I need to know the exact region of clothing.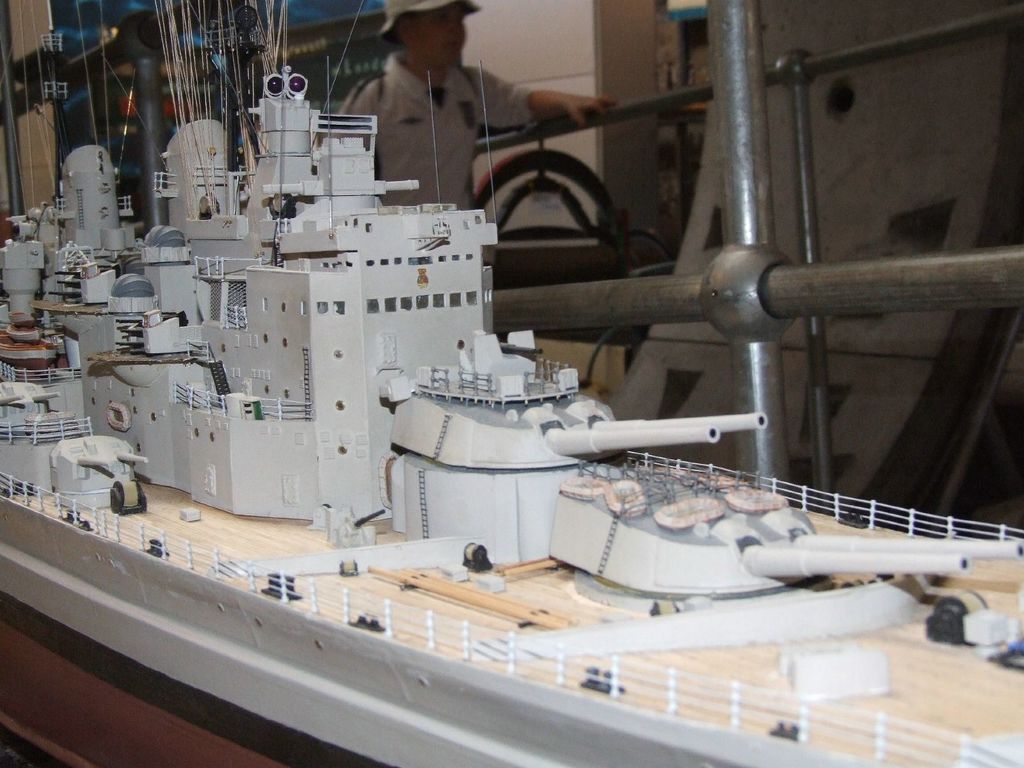
Region: <bbox>340, 18, 516, 196</bbox>.
